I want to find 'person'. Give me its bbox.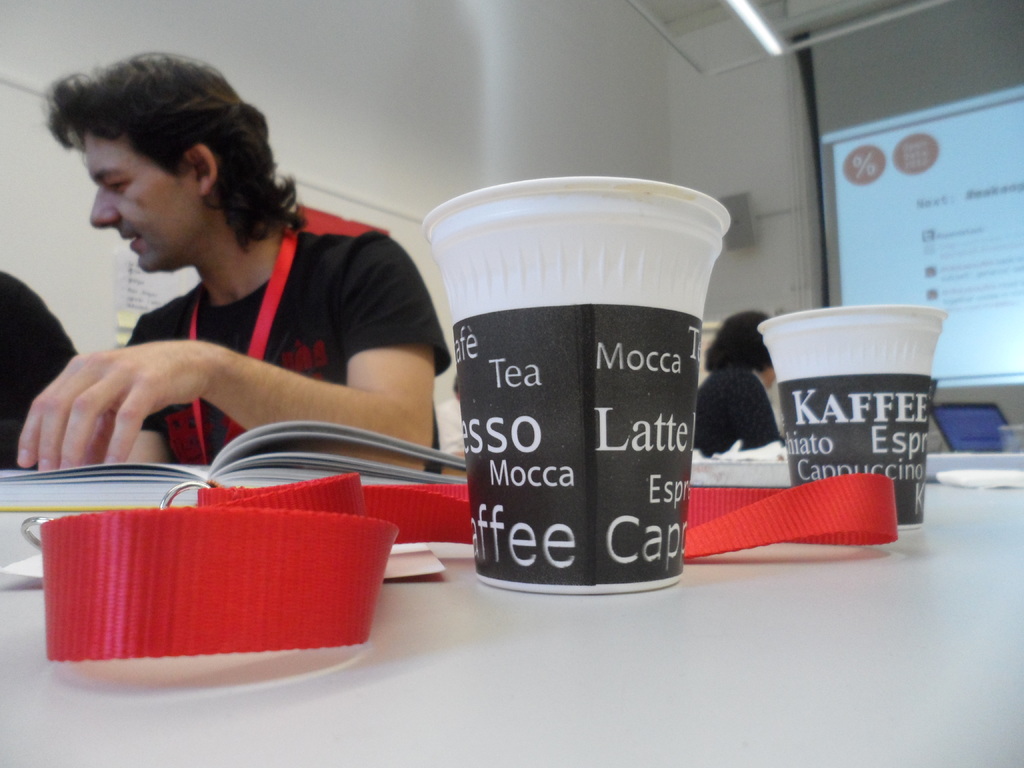
box(15, 73, 431, 500).
